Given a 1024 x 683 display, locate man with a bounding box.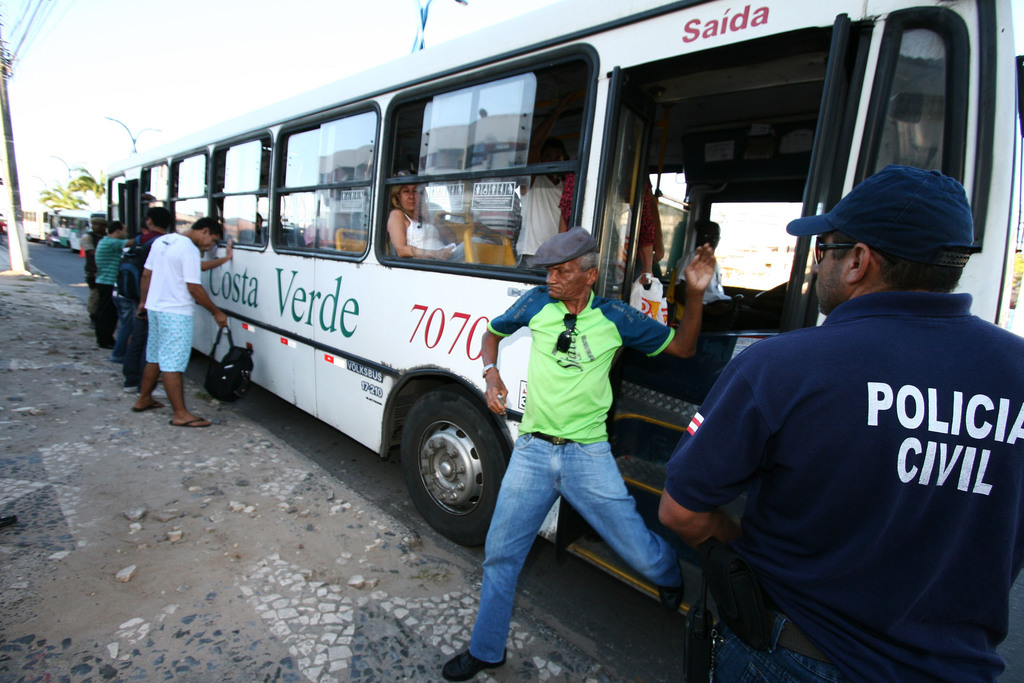
Located: detection(79, 210, 110, 298).
